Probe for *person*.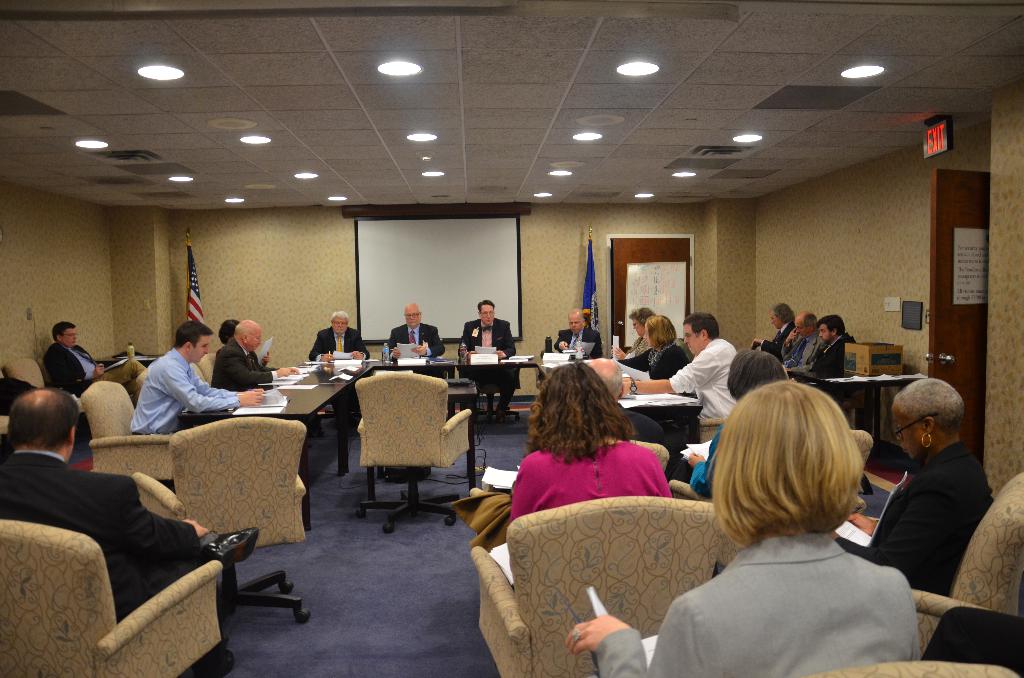
Probe result: rect(683, 344, 790, 501).
